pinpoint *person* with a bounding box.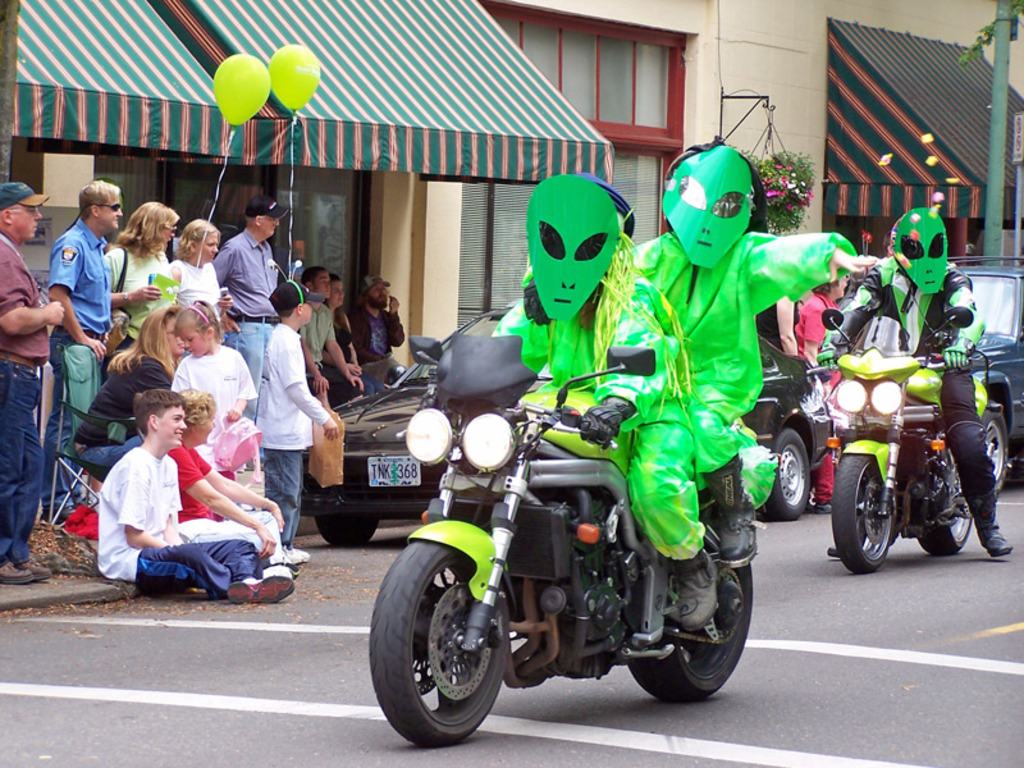
bbox=[177, 387, 310, 575].
